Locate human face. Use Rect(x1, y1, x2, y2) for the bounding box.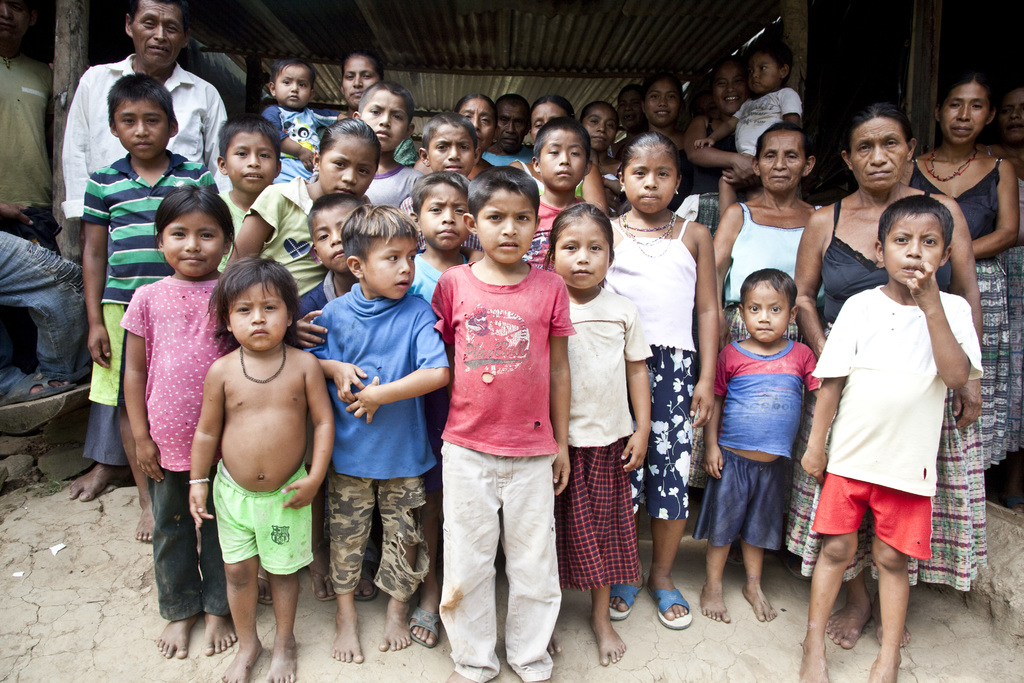
Rect(0, 0, 24, 37).
